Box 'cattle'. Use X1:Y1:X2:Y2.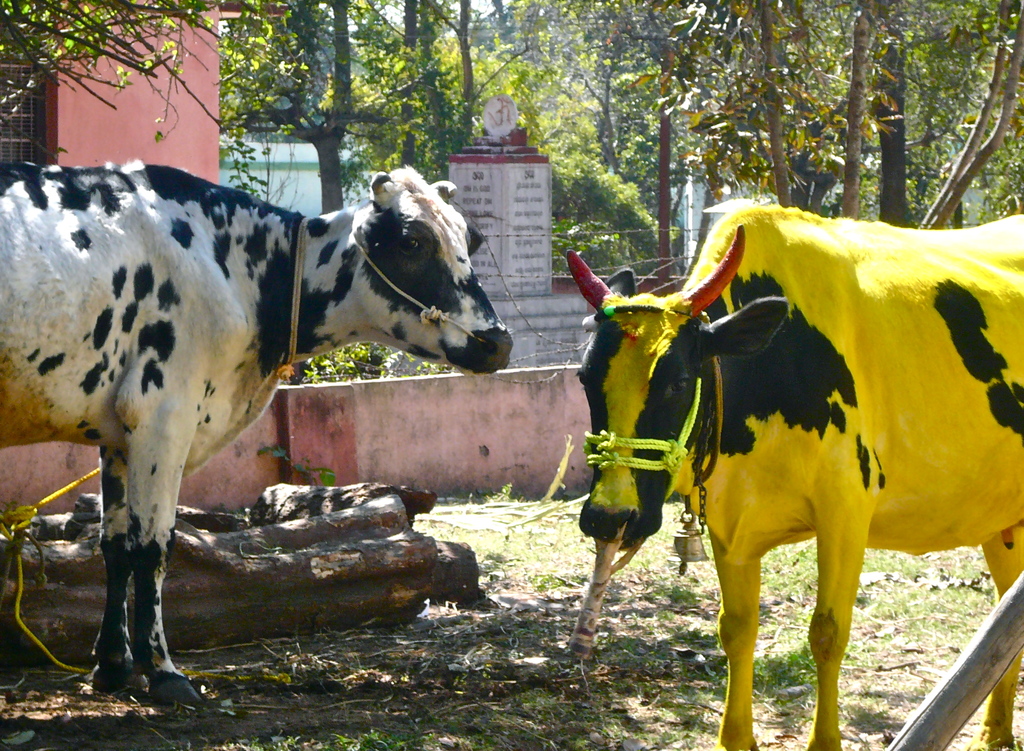
565:209:1023:750.
